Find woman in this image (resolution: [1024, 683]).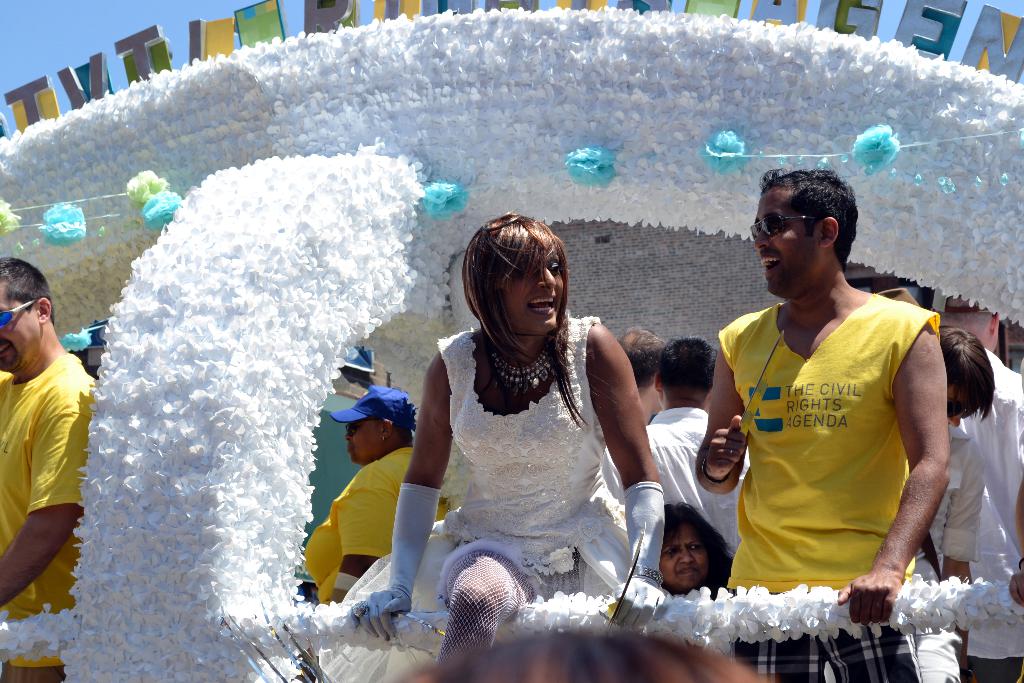
390, 199, 660, 660.
